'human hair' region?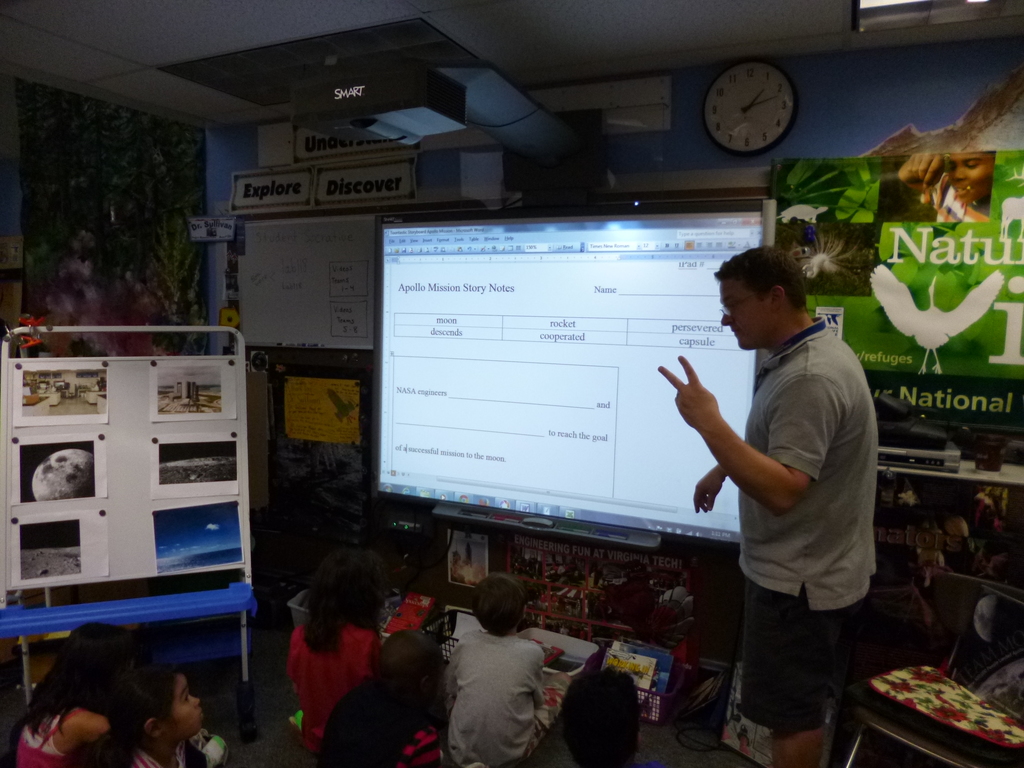
[8,622,138,753]
